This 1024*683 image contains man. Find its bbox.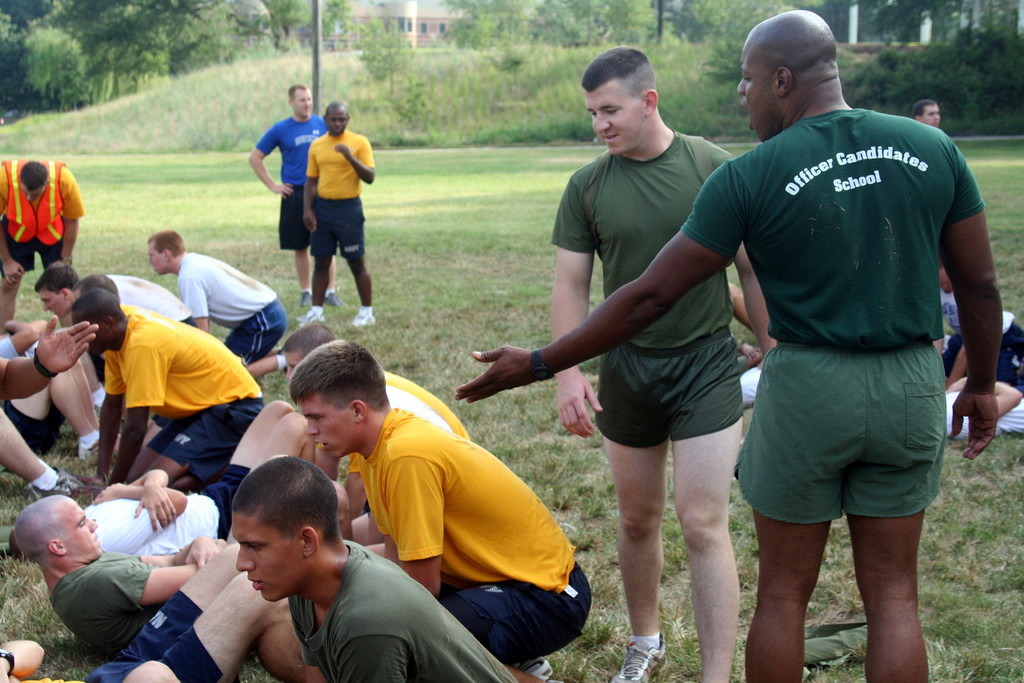
{"left": 145, "top": 231, "right": 287, "bottom": 375}.
